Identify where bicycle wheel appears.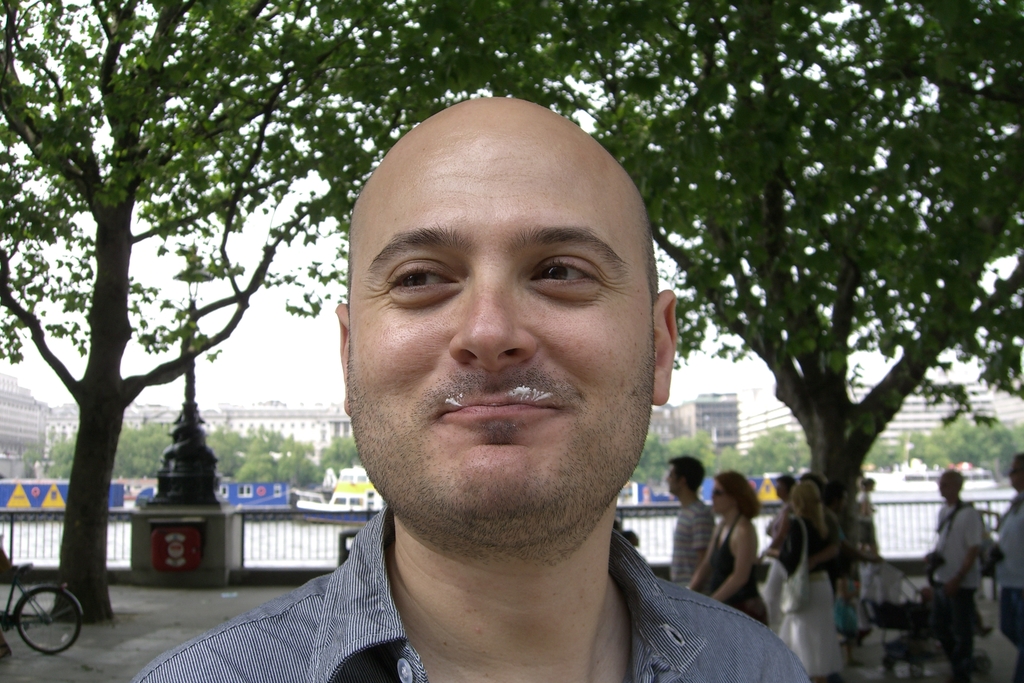
Appears at 17 587 83 668.
